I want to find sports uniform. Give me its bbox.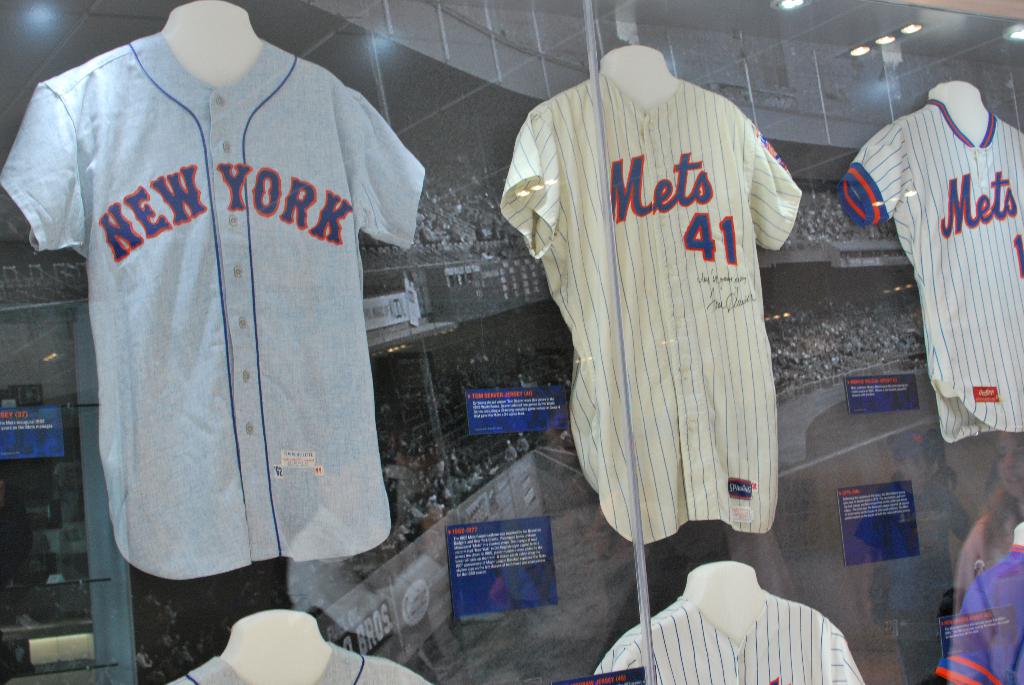
box(939, 546, 1023, 684).
